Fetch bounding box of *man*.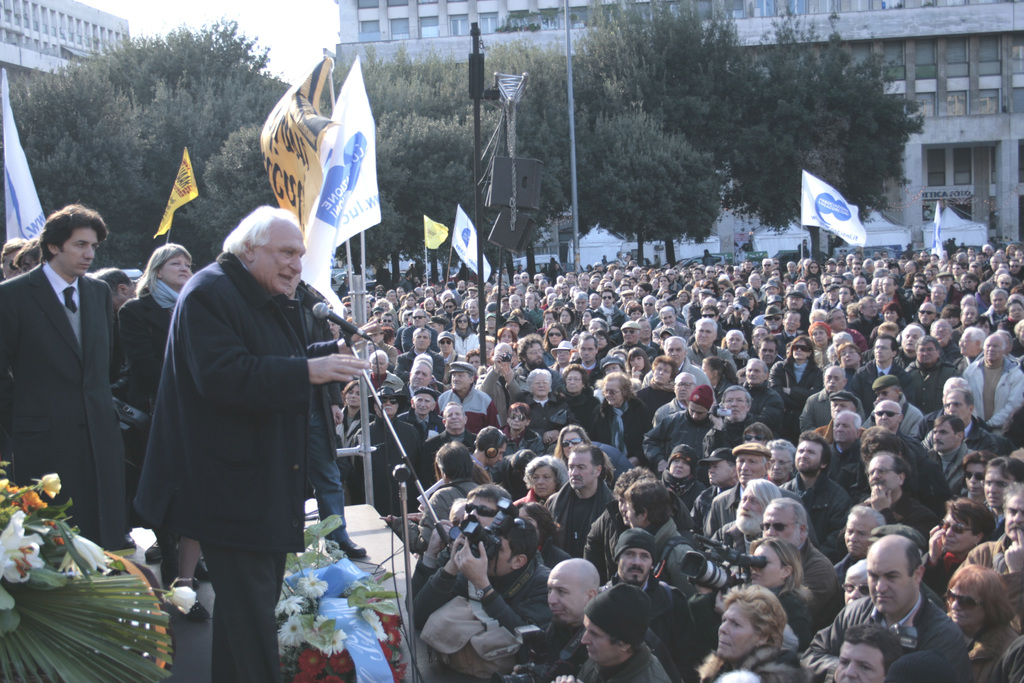
Bbox: <region>629, 258, 639, 267</region>.
